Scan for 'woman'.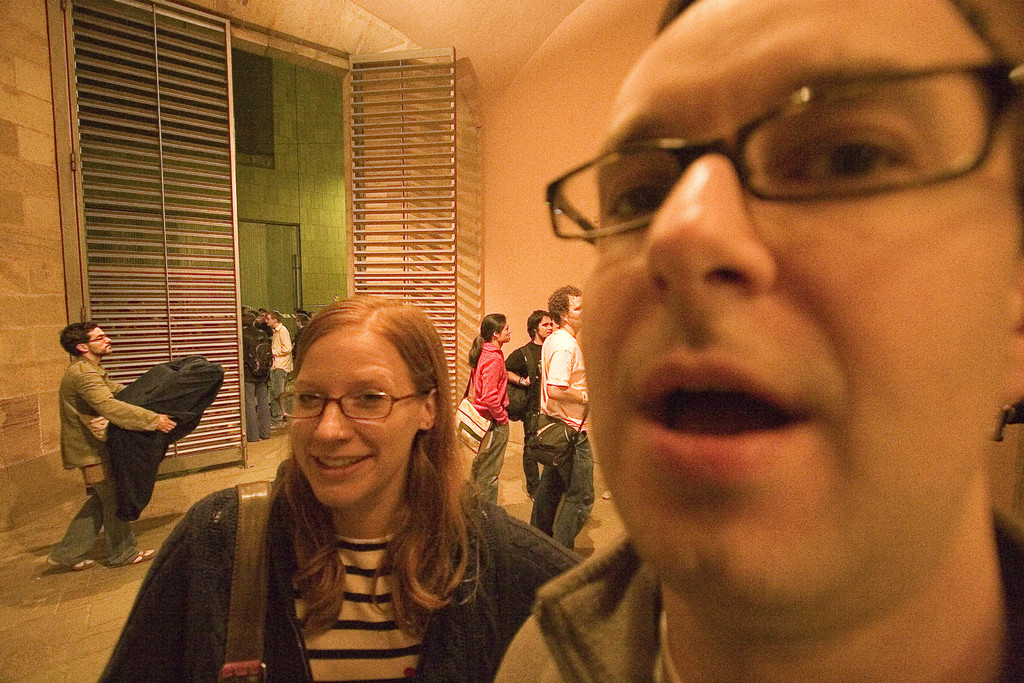
Scan result: detection(468, 312, 511, 504).
